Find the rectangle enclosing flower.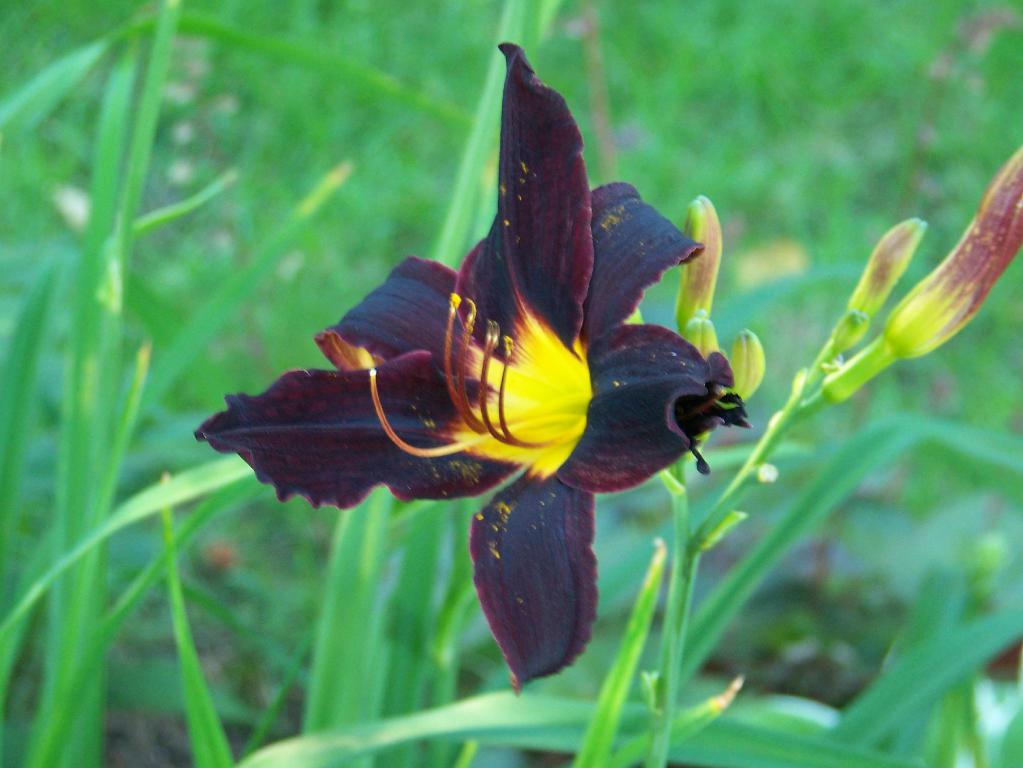
<region>671, 195, 719, 333</region>.
